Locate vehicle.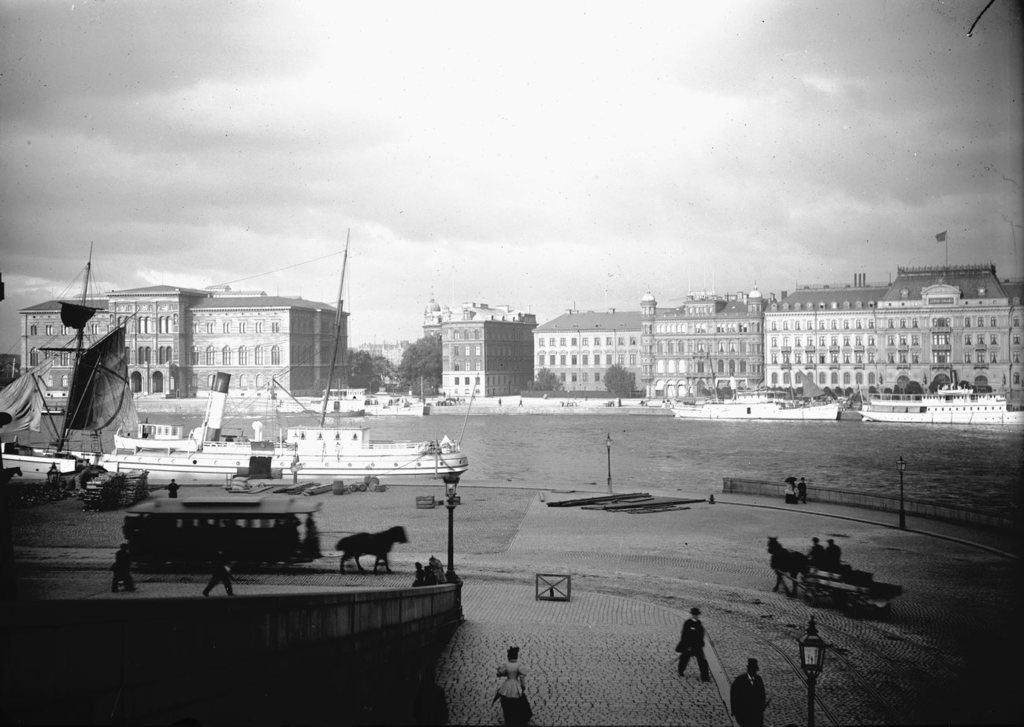
Bounding box: detection(90, 411, 473, 477).
